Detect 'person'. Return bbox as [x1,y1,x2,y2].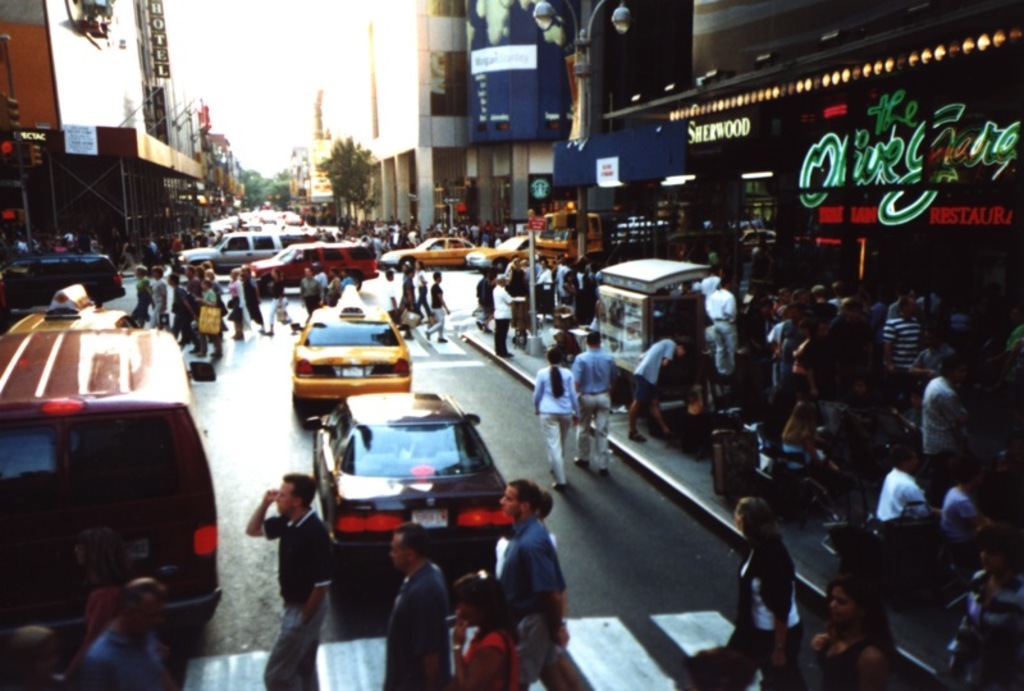
[922,351,980,463].
